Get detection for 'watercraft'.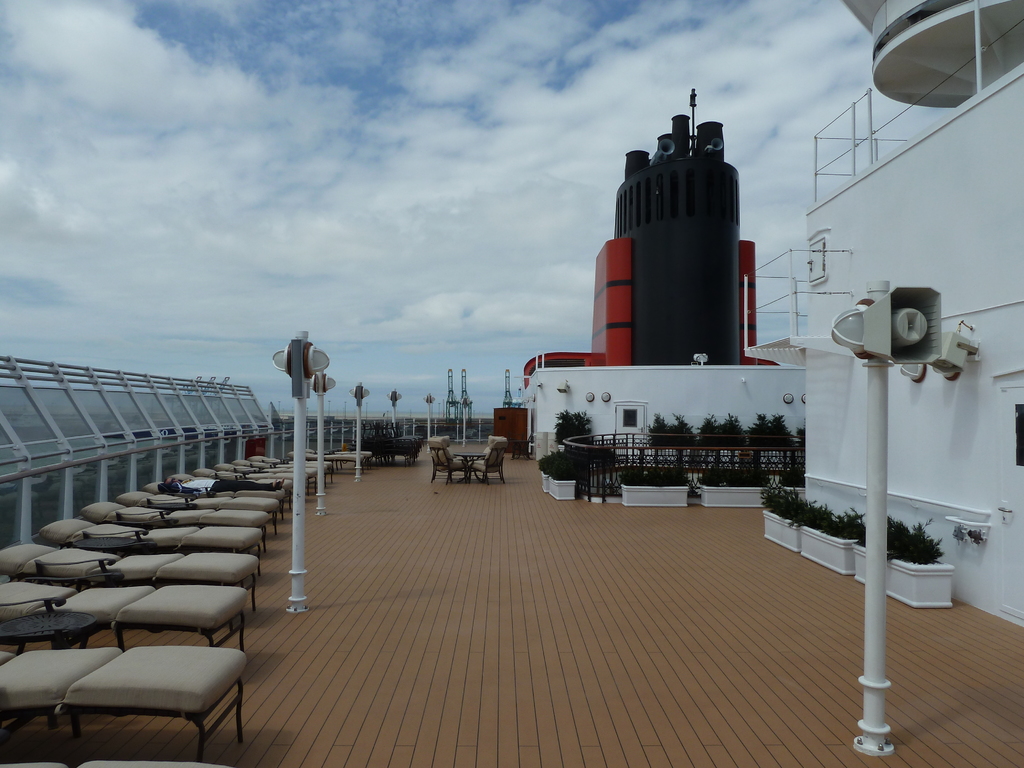
Detection: box=[0, 0, 1023, 767].
